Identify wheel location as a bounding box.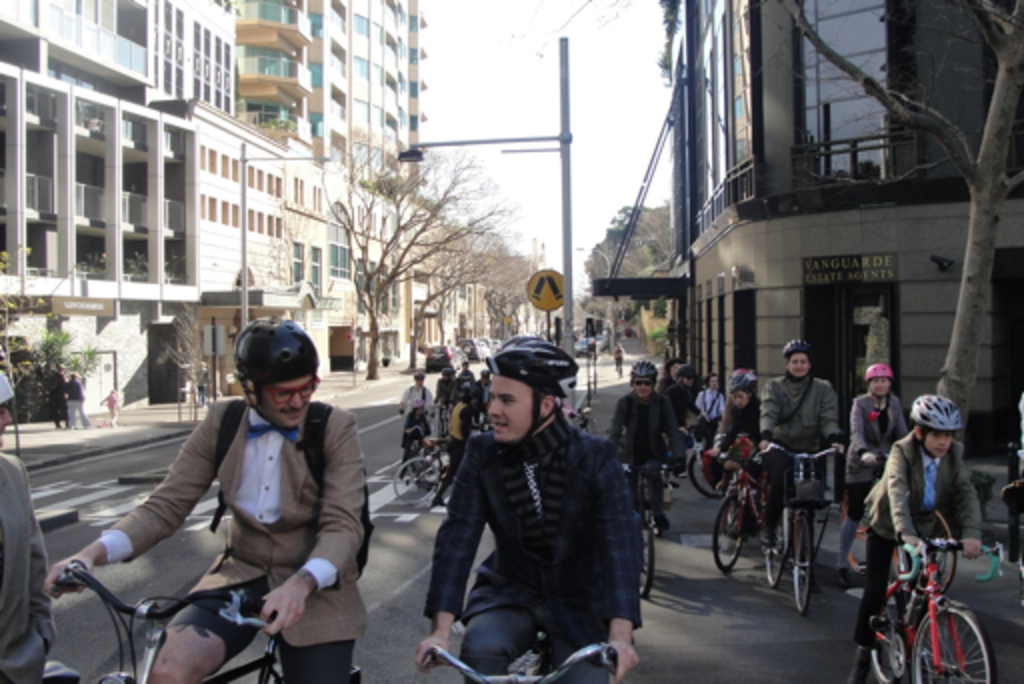
bbox=(790, 512, 812, 618).
